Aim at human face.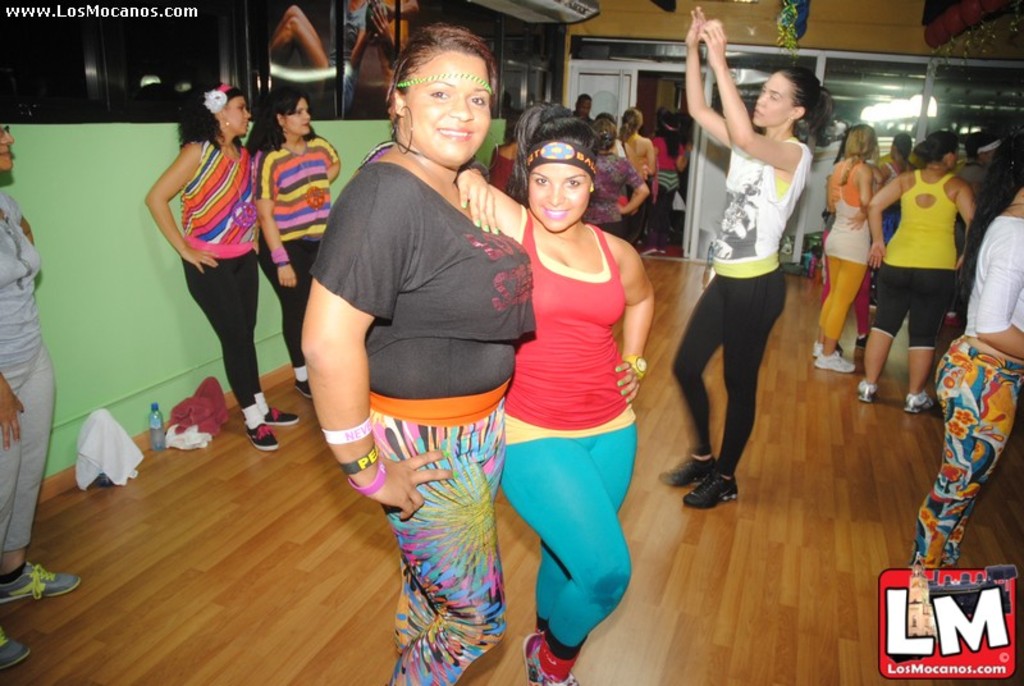
Aimed at bbox(0, 114, 15, 177).
